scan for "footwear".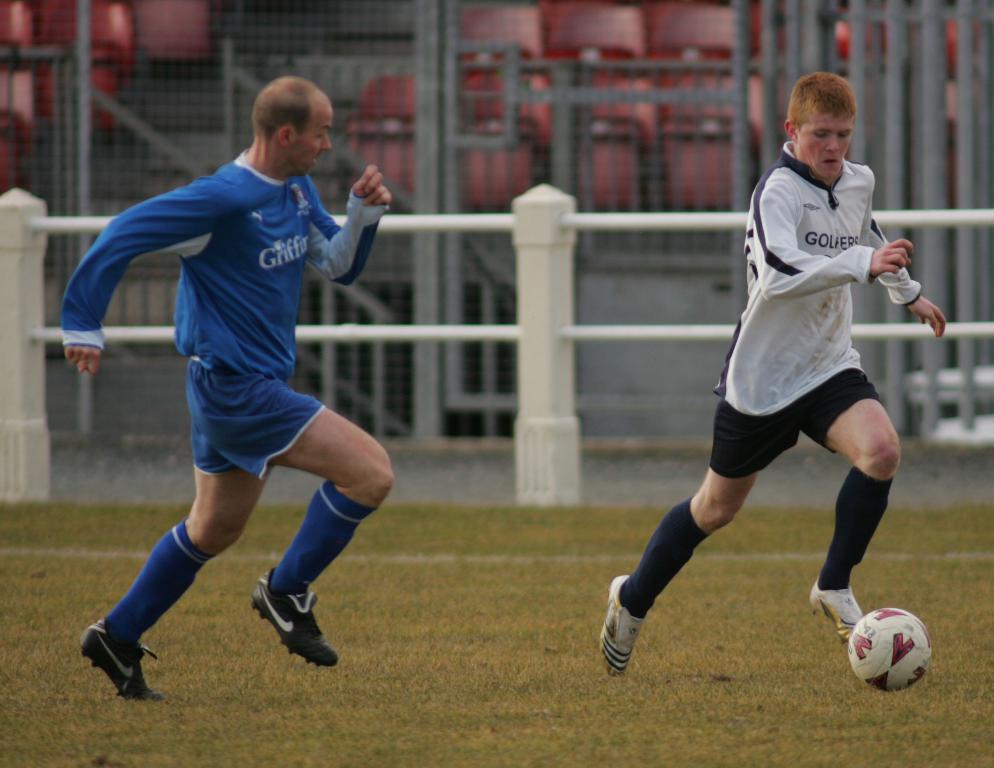
Scan result: 594:571:643:674.
